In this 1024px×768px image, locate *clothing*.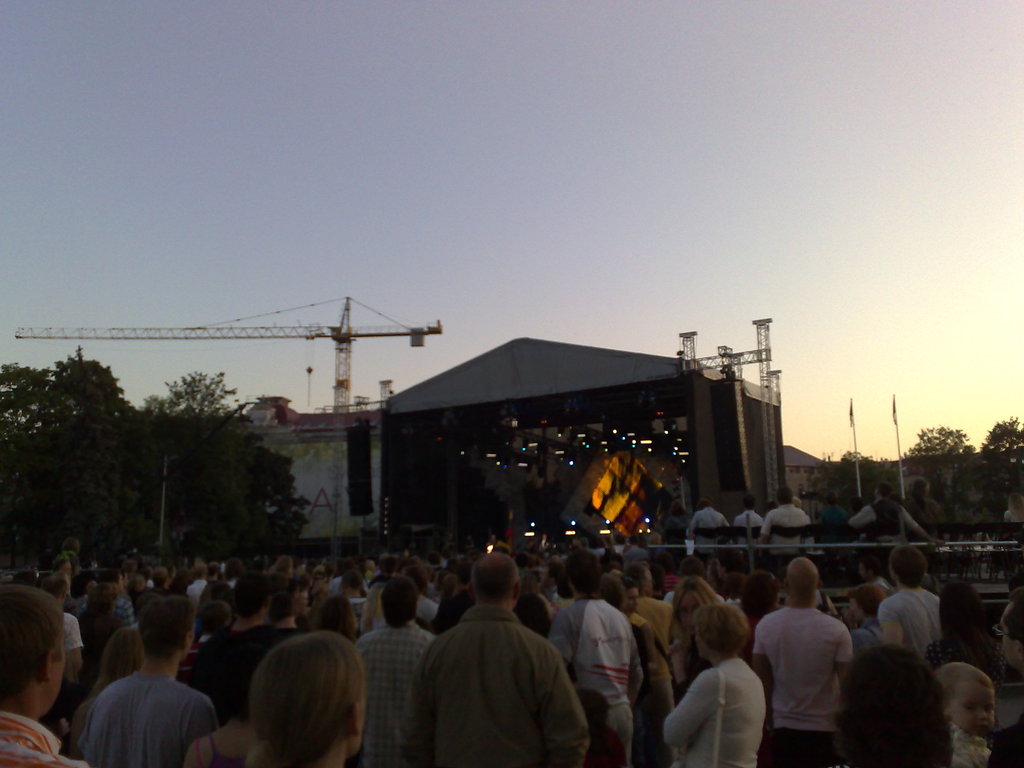
Bounding box: 631 611 657 720.
